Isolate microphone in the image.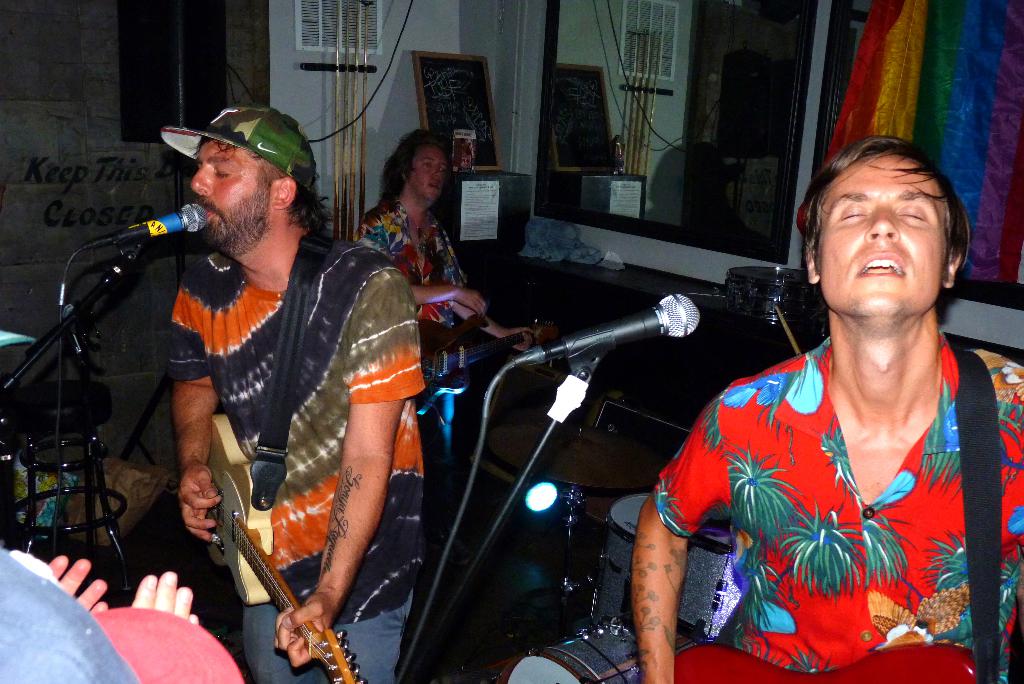
Isolated region: 499,290,721,390.
